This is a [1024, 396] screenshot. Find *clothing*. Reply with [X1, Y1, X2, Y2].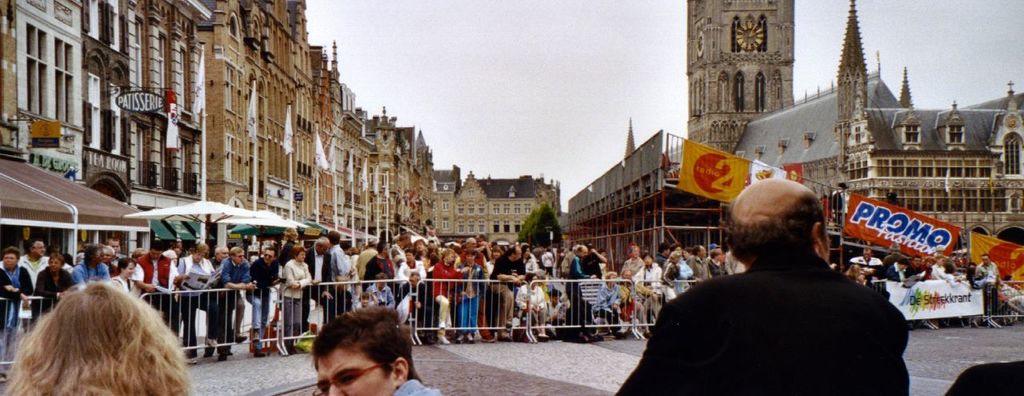
[358, 250, 382, 331].
